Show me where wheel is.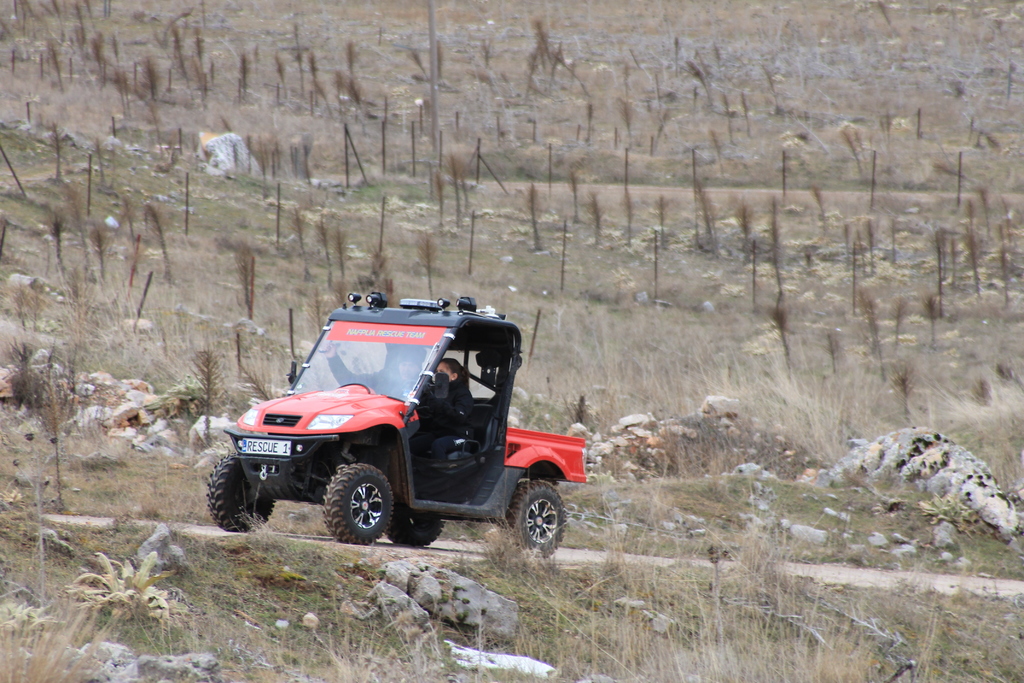
wheel is at 500,479,562,558.
